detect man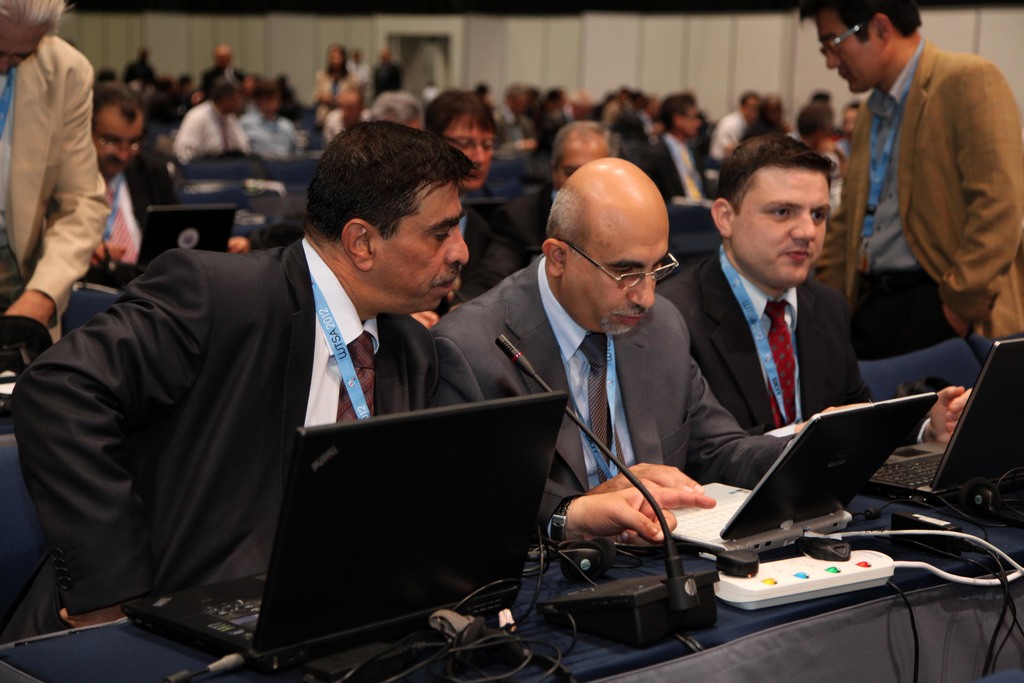
(left=820, top=0, right=1020, bottom=393)
